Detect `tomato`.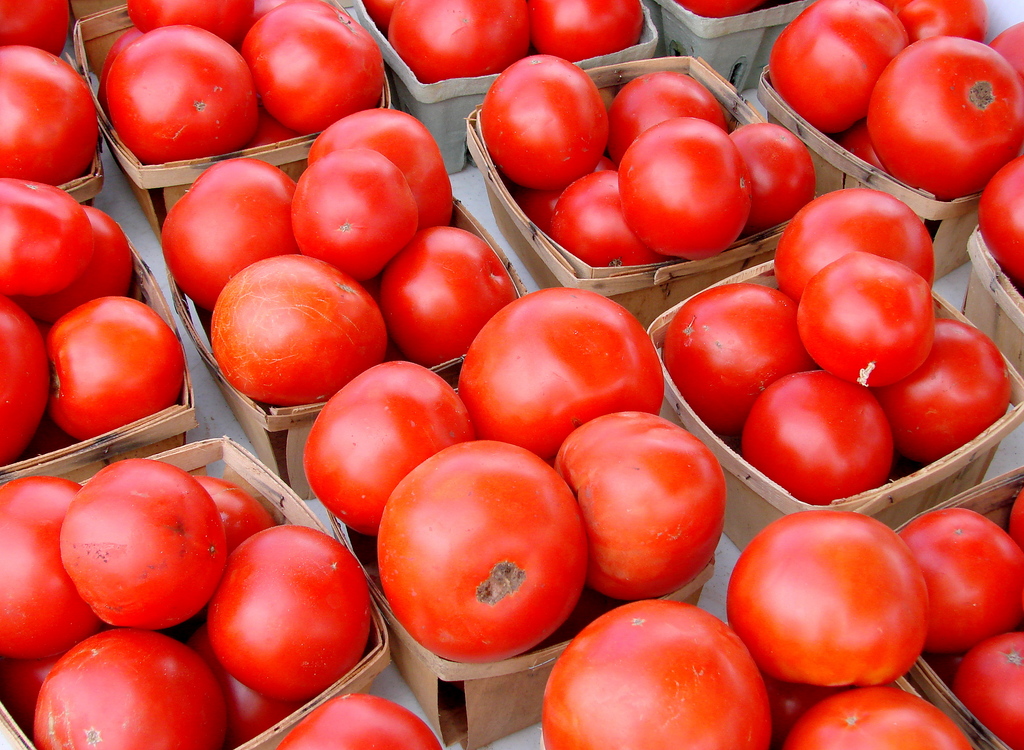
Detected at [25, 205, 134, 327].
